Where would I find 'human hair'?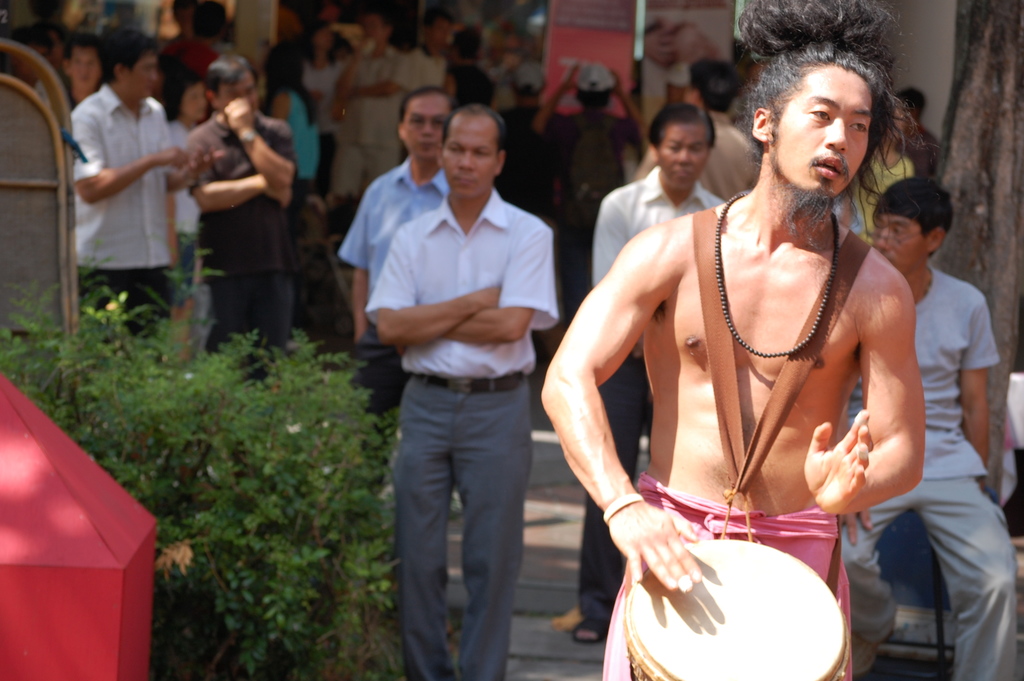
At bbox=[6, 22, 52, 58].
